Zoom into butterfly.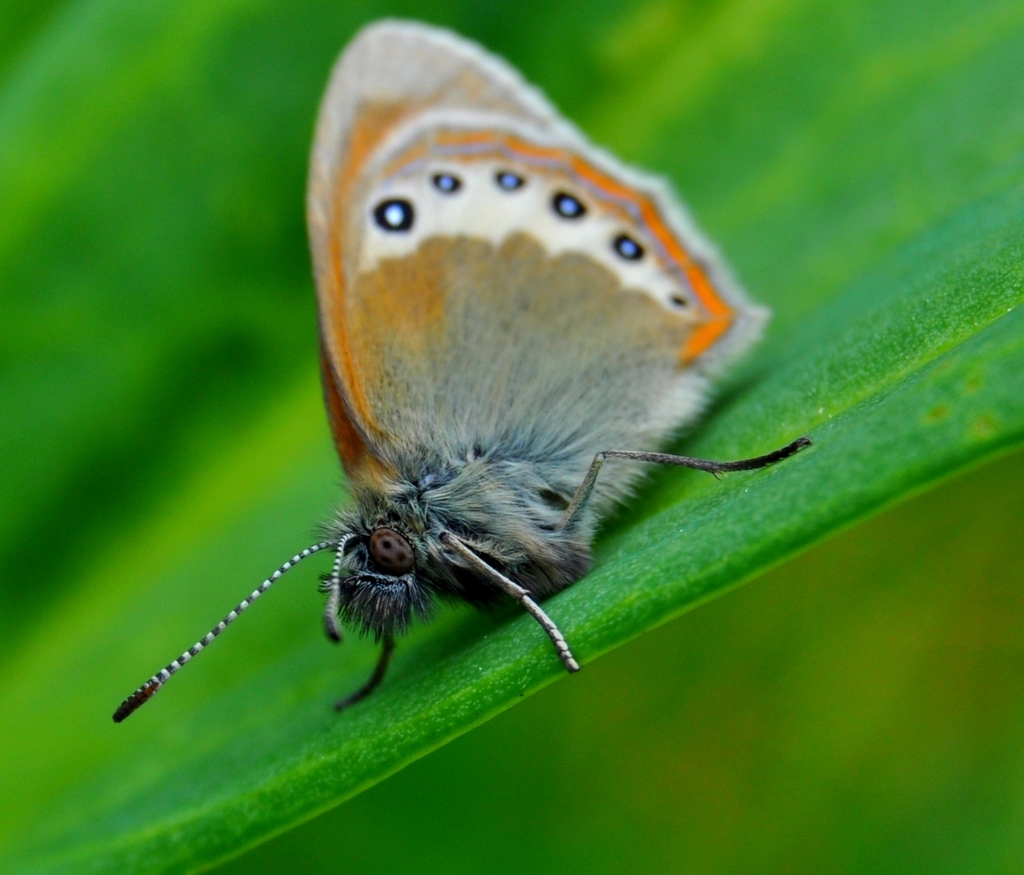
Zoom target: (x1=88, y1=56, x2=826, y2=783).
